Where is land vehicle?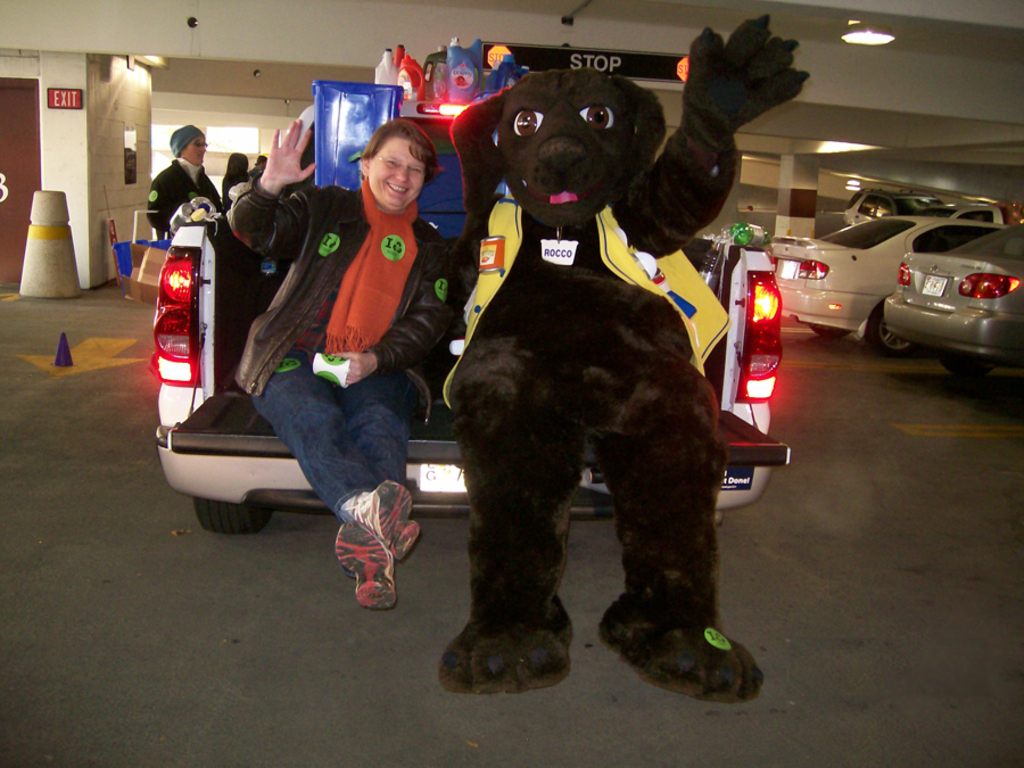
<bbox>151, 104, 792, 531</bbox>.
